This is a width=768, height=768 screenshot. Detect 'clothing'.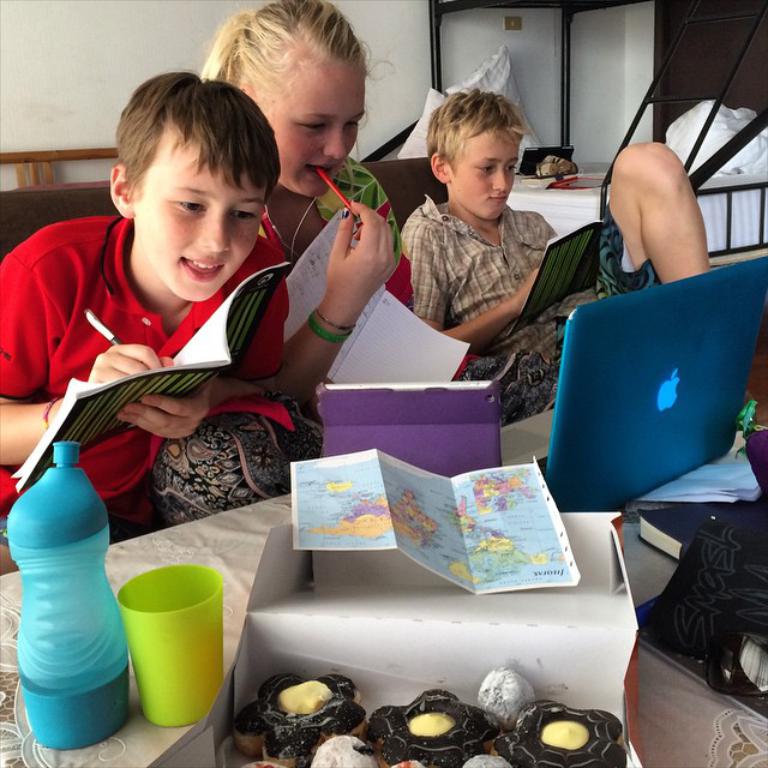
l=402, t=200, r=562, b=342.
